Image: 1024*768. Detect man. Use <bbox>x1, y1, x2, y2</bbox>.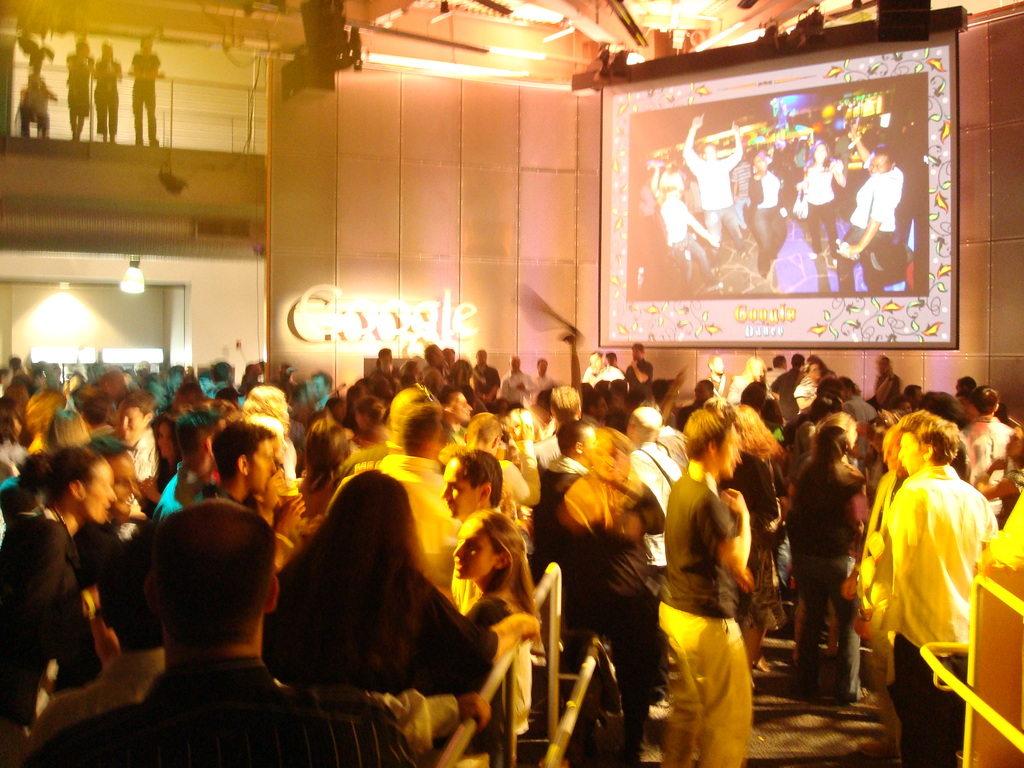
<bbox>443, 448, 506, 600</bbox>.
